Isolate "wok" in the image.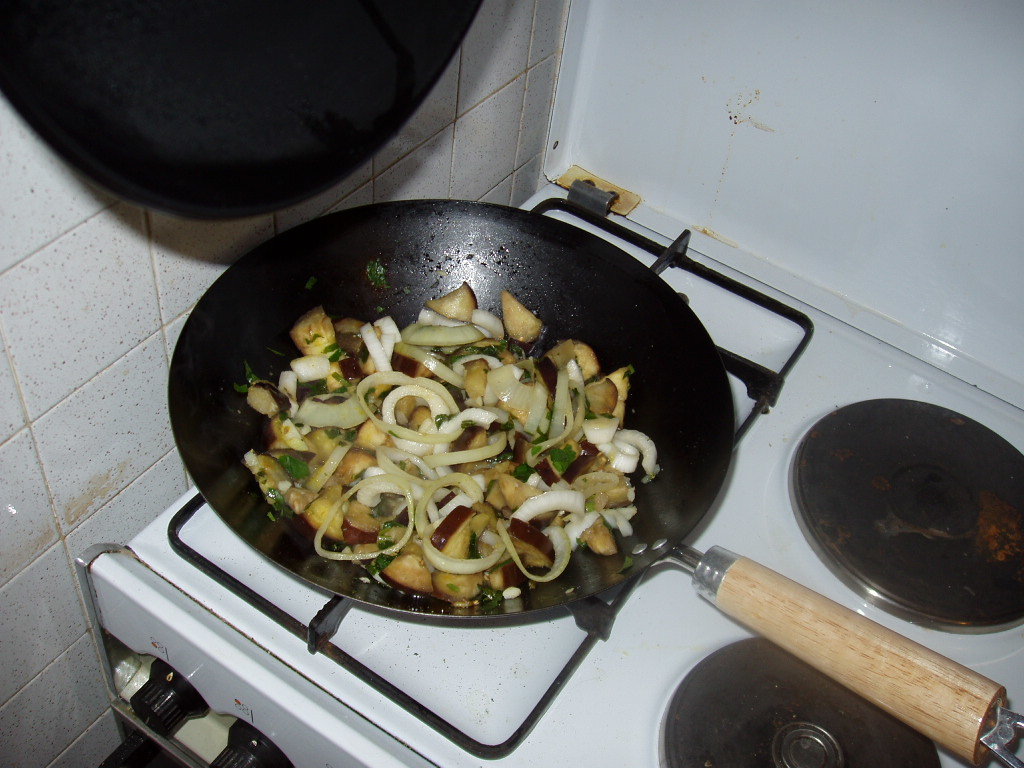
Isolated region: [155,188,1023,767].
